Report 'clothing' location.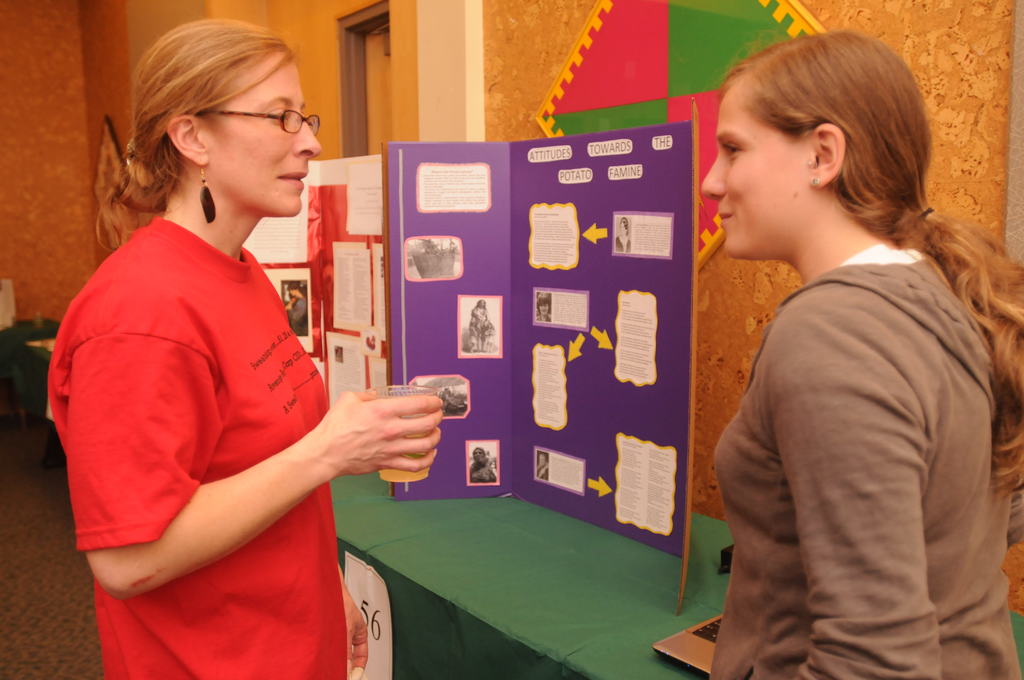
Report: locate(710, 247, 1018, 679).
